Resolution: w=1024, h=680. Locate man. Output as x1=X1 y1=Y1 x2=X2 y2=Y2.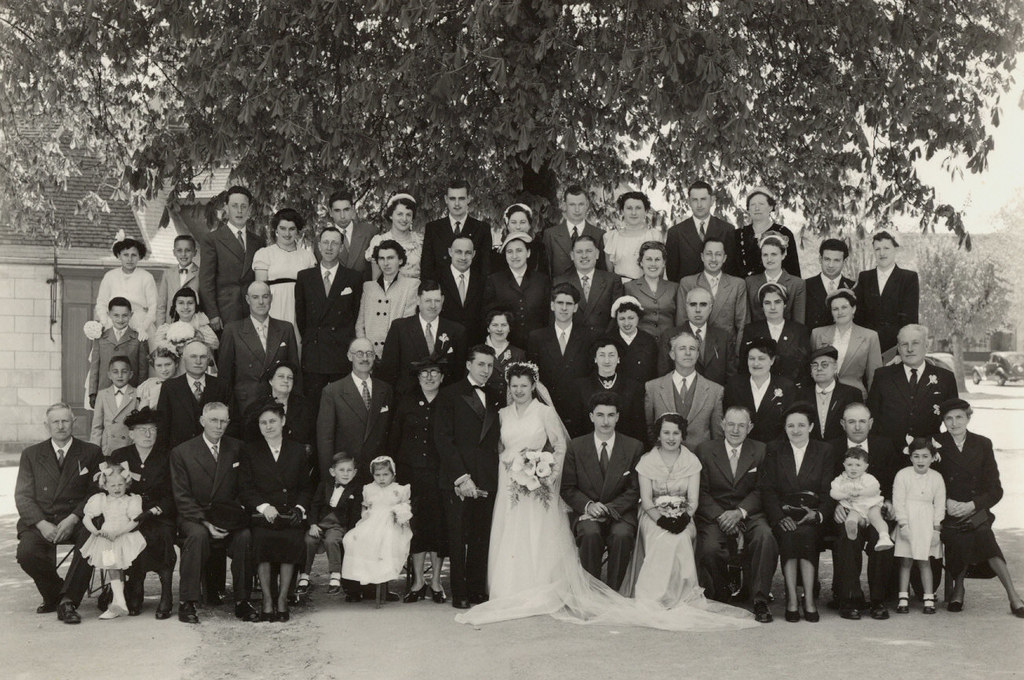
x1=154 y1=341 x2=235 y2=451.
